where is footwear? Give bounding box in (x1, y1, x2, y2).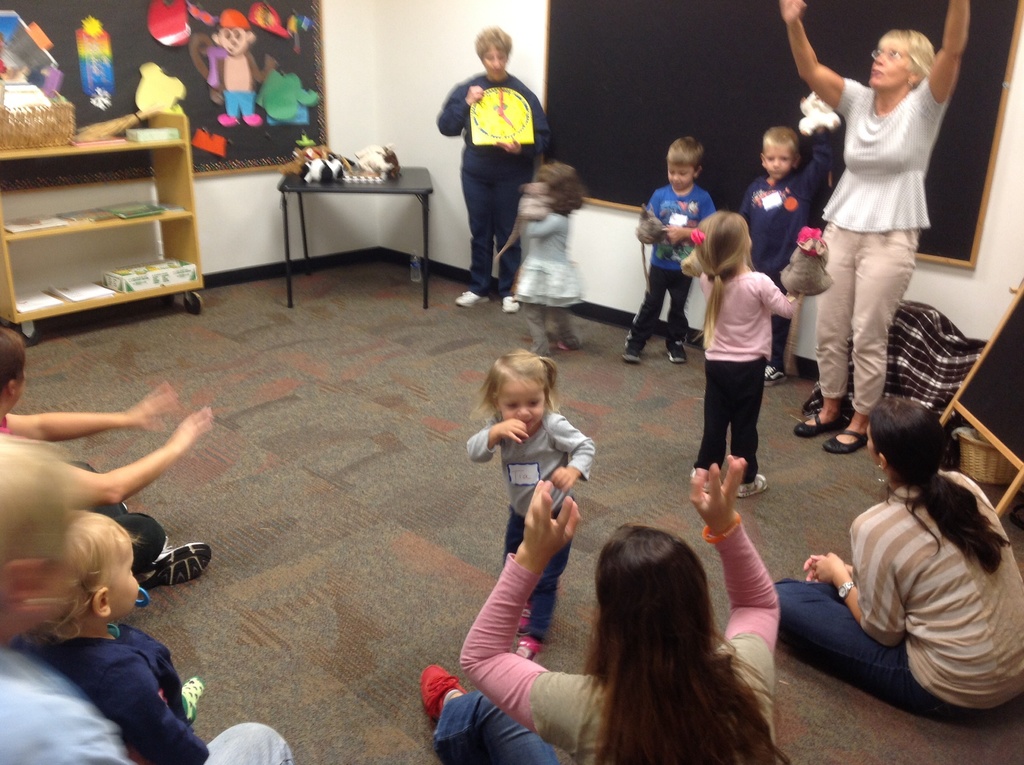
(454, 286, 489, 306).
